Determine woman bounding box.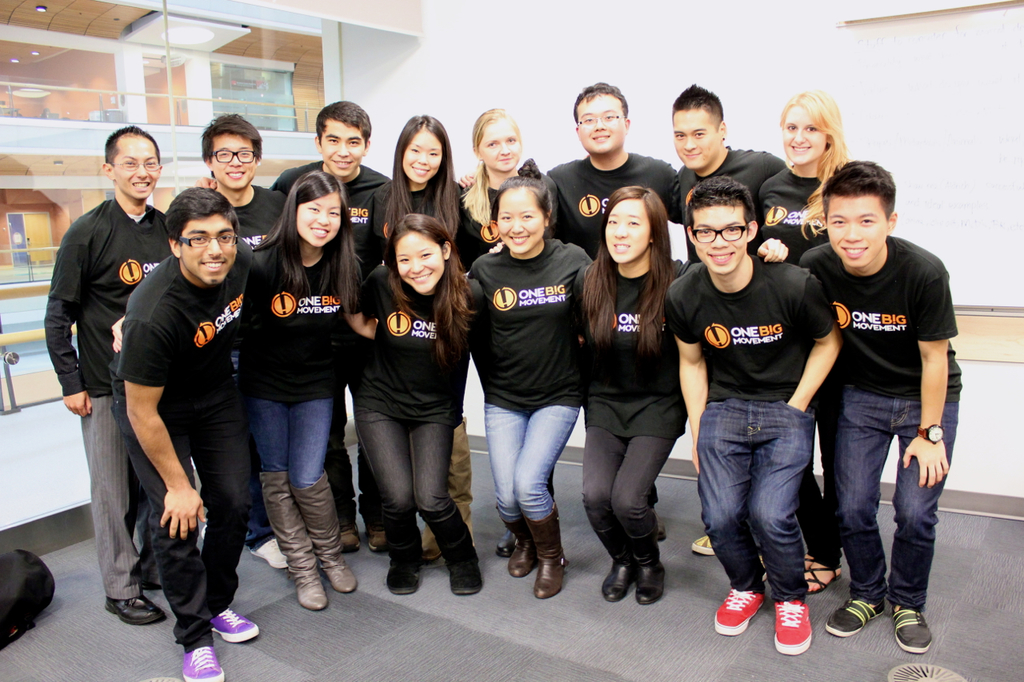
Determined: crop(471, 177, 594, 598).
